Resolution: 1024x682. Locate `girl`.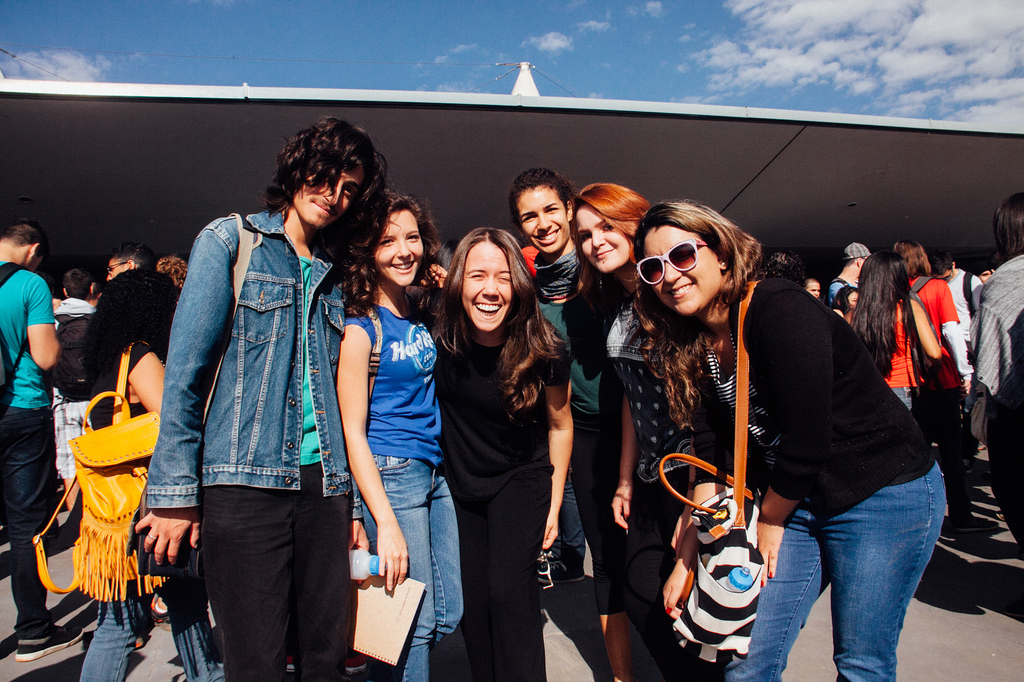
(518,169,659,681).
